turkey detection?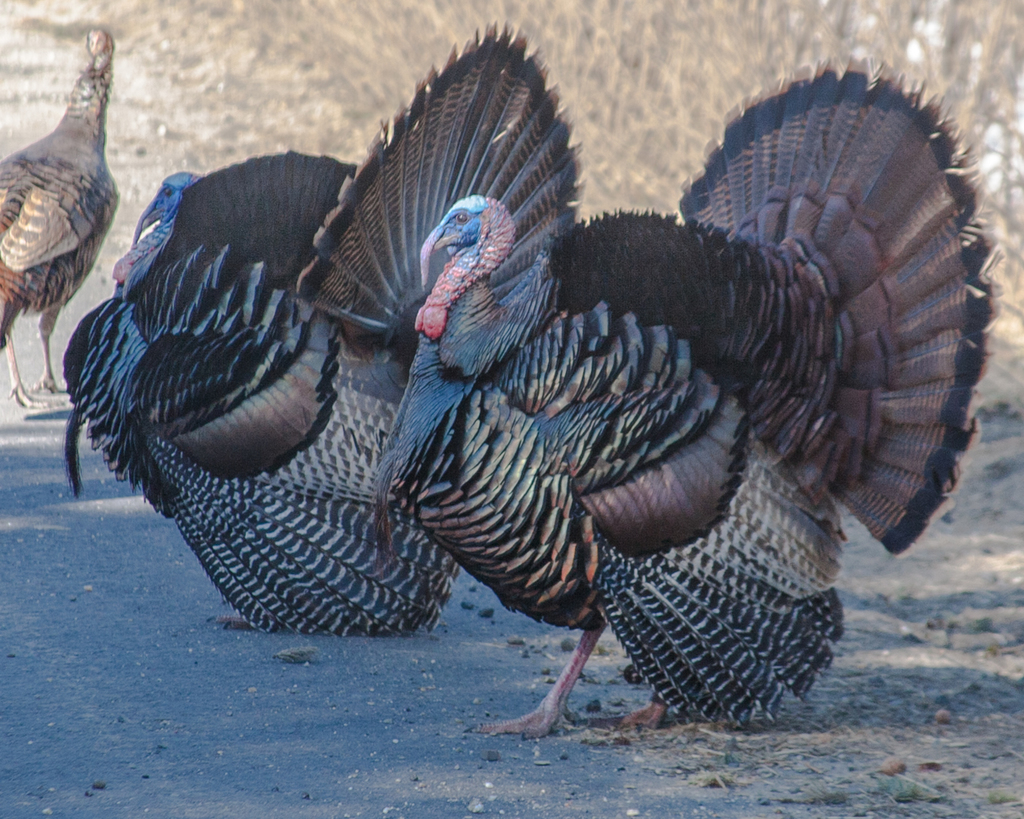
box=[56, 17, 589, 640]
